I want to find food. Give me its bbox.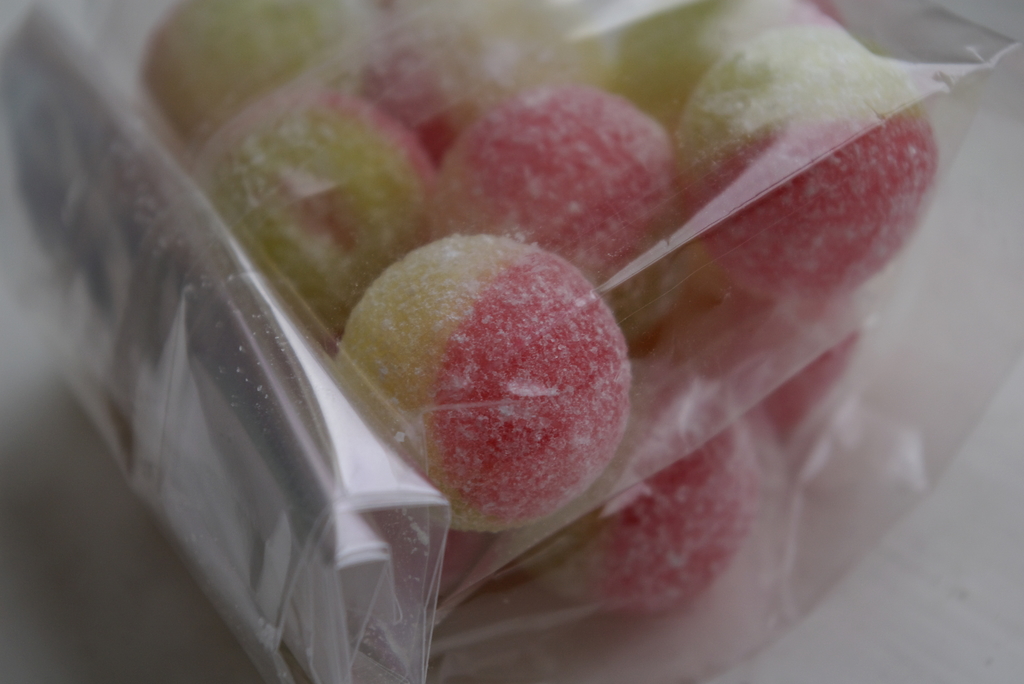
x1=388 y1=517 x2=472 y2=615.
